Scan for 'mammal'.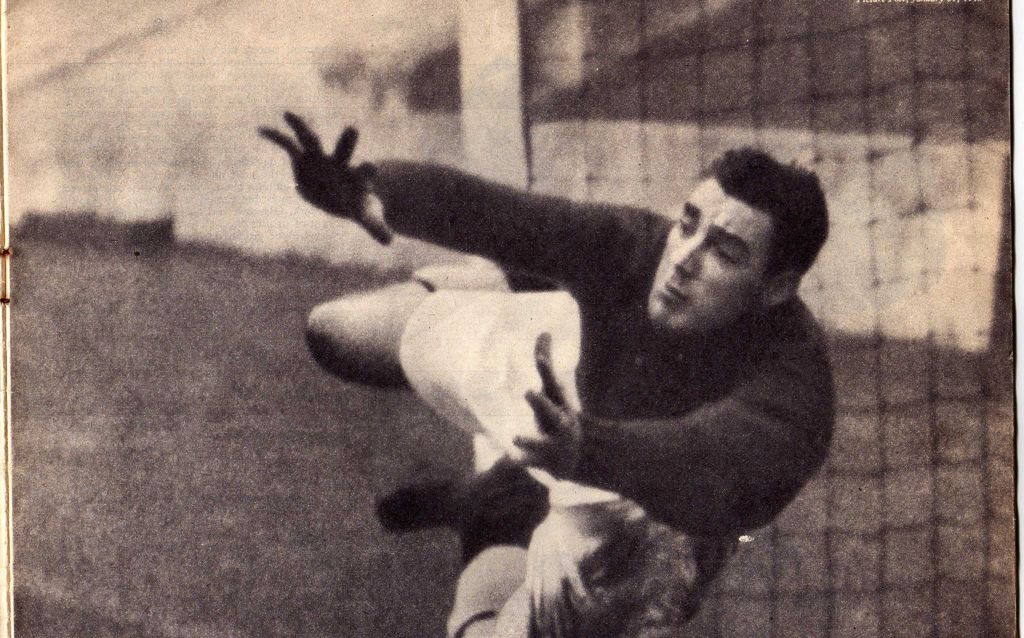
Scan result: Rect(276, 97, 891, 617).
